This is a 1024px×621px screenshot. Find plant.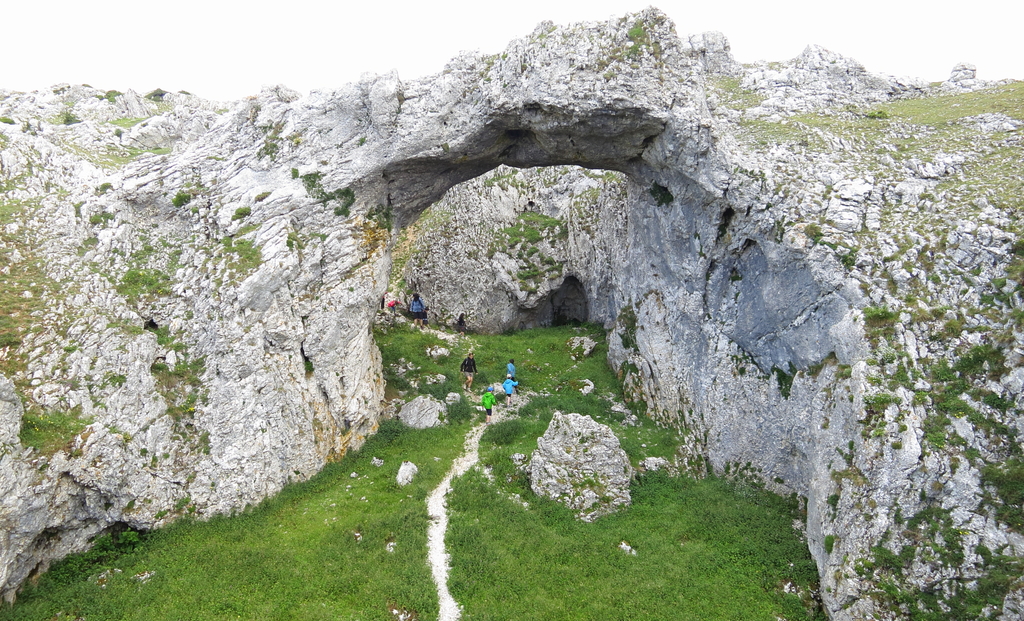
Bounding box: box=[479, 64, 486, 78].
